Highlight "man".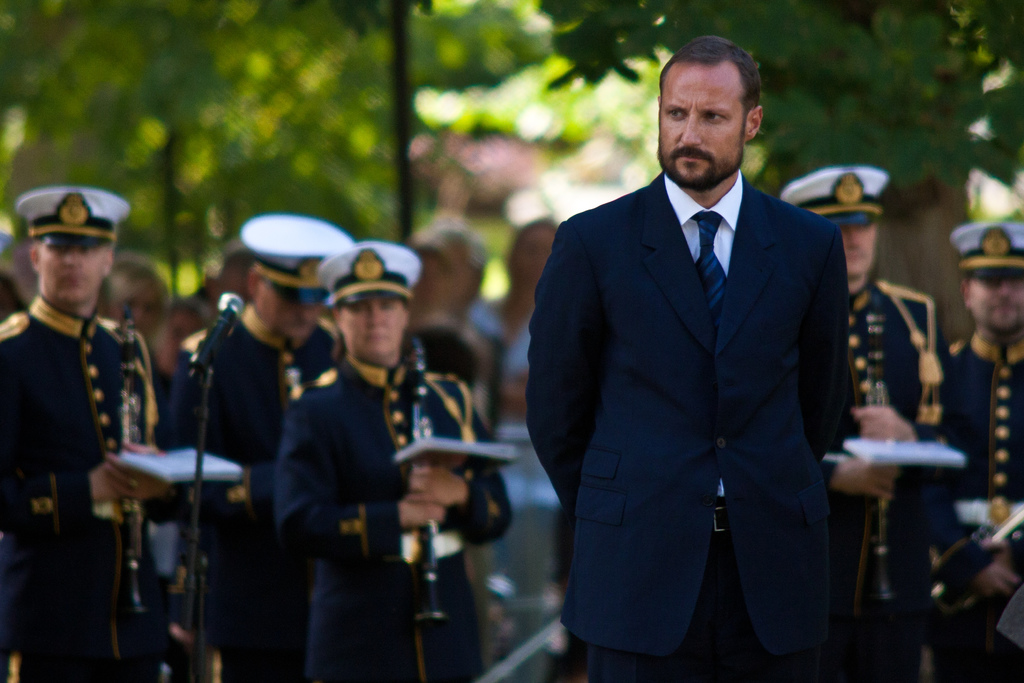
Highlighted region: x1=271, y1=238, x2=516, y2=682.
